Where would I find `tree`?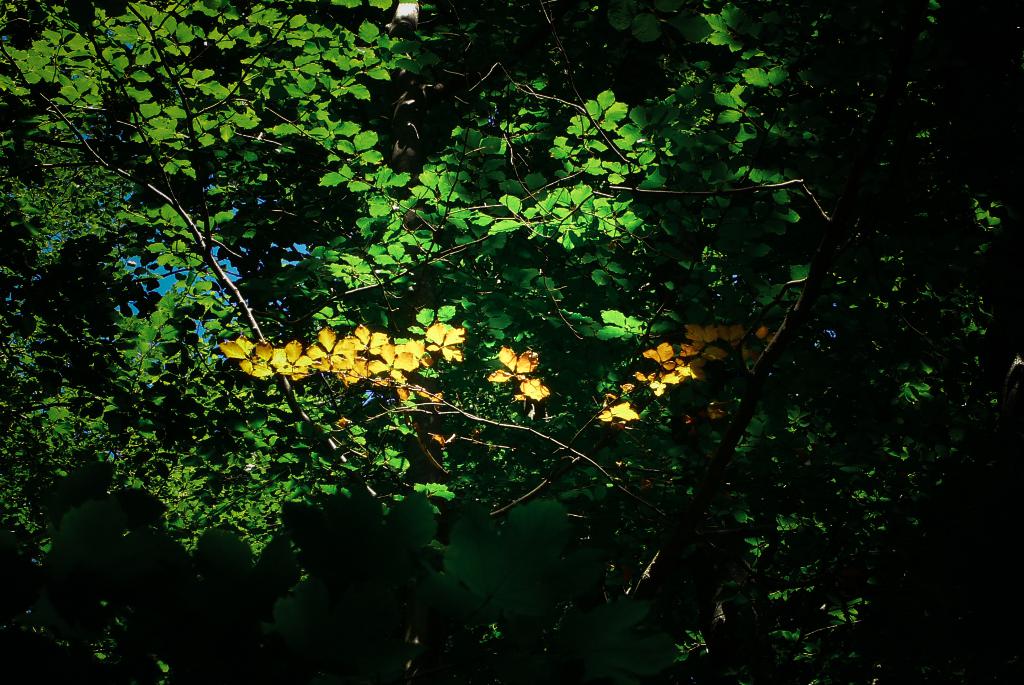
At (0,0,1023,684).
